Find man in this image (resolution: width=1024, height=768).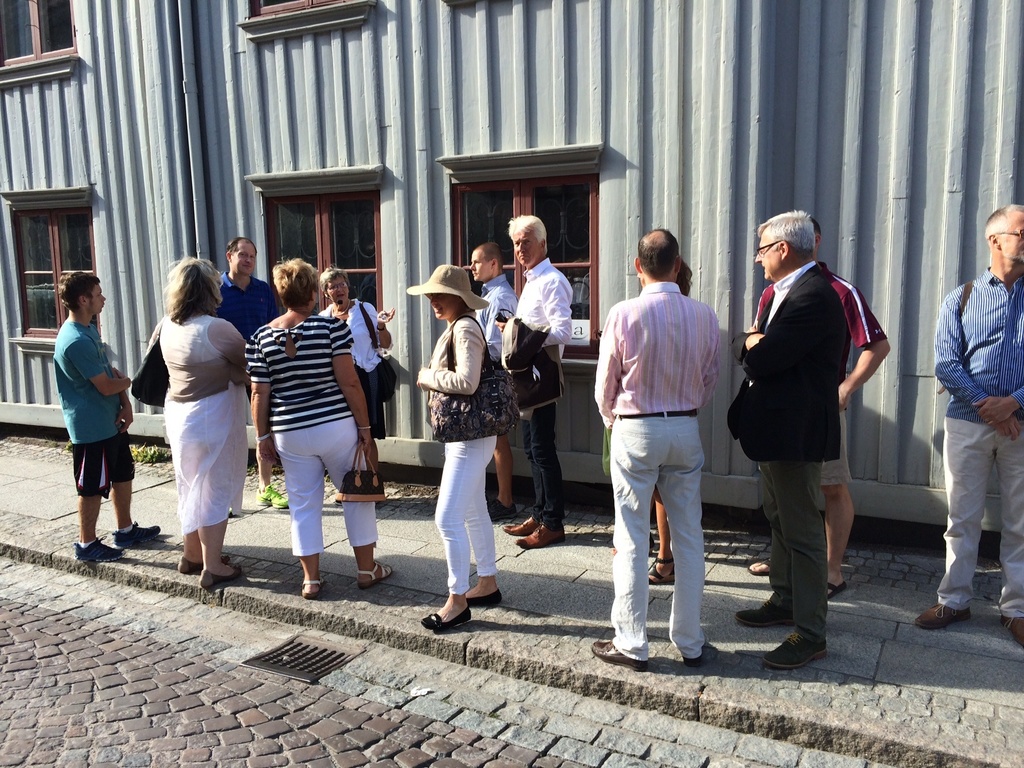
region(737, 210, 841, 669).
